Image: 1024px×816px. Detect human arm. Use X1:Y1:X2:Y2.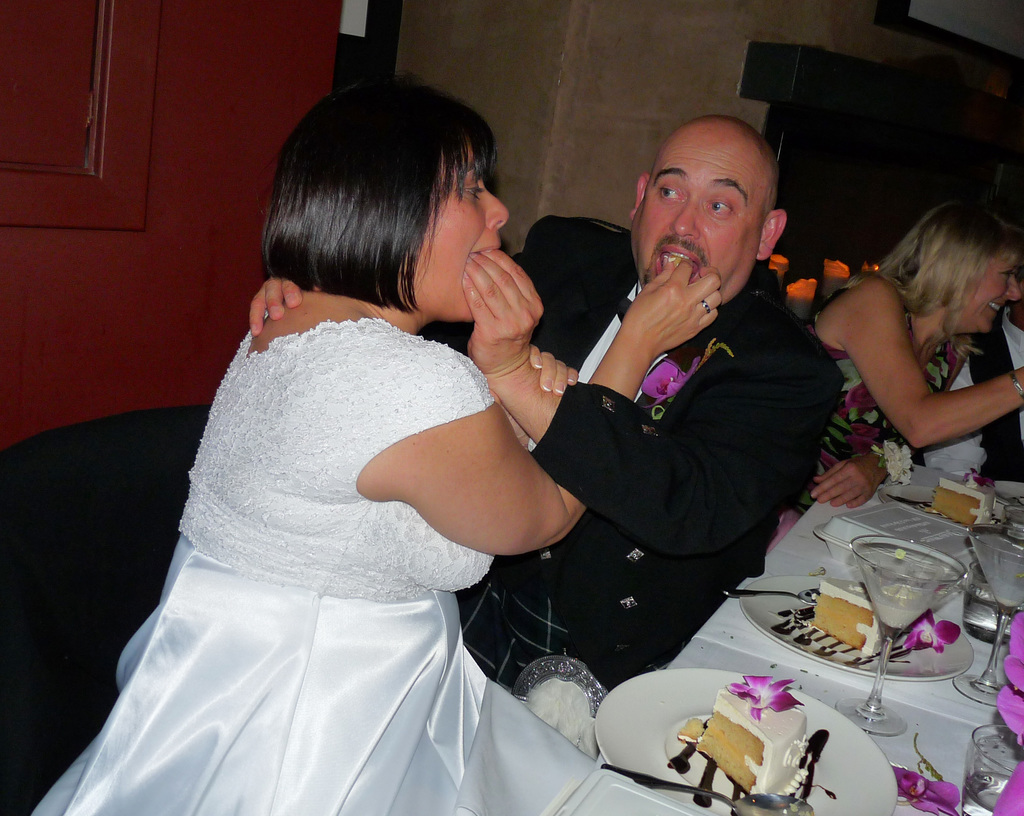
245:270:312:336.
